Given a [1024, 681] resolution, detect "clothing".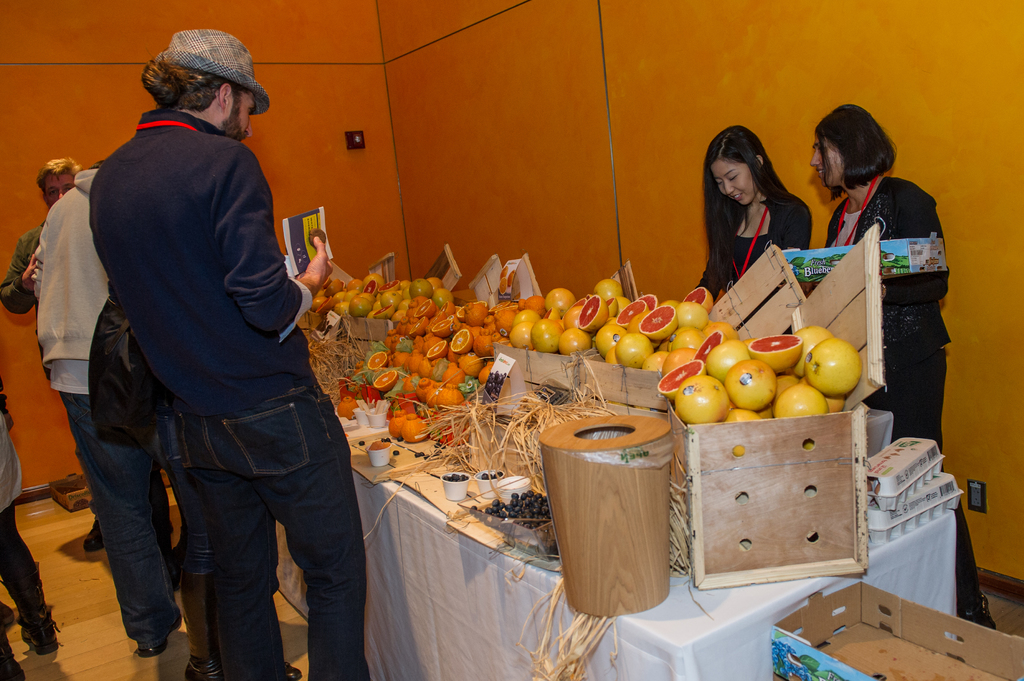
709:196:812:291.
